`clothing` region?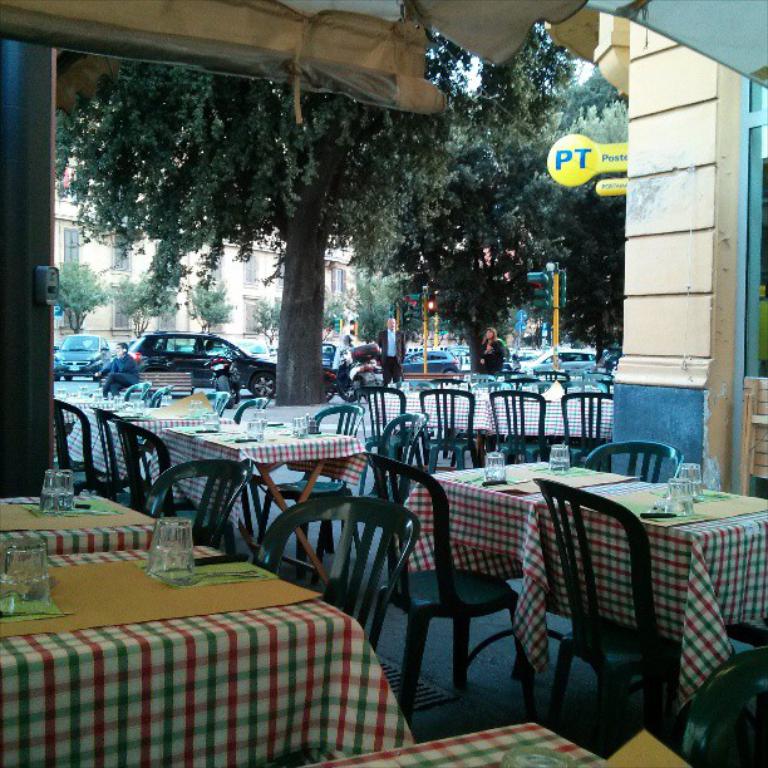
left=373, top=329, right=404, bottom=376
